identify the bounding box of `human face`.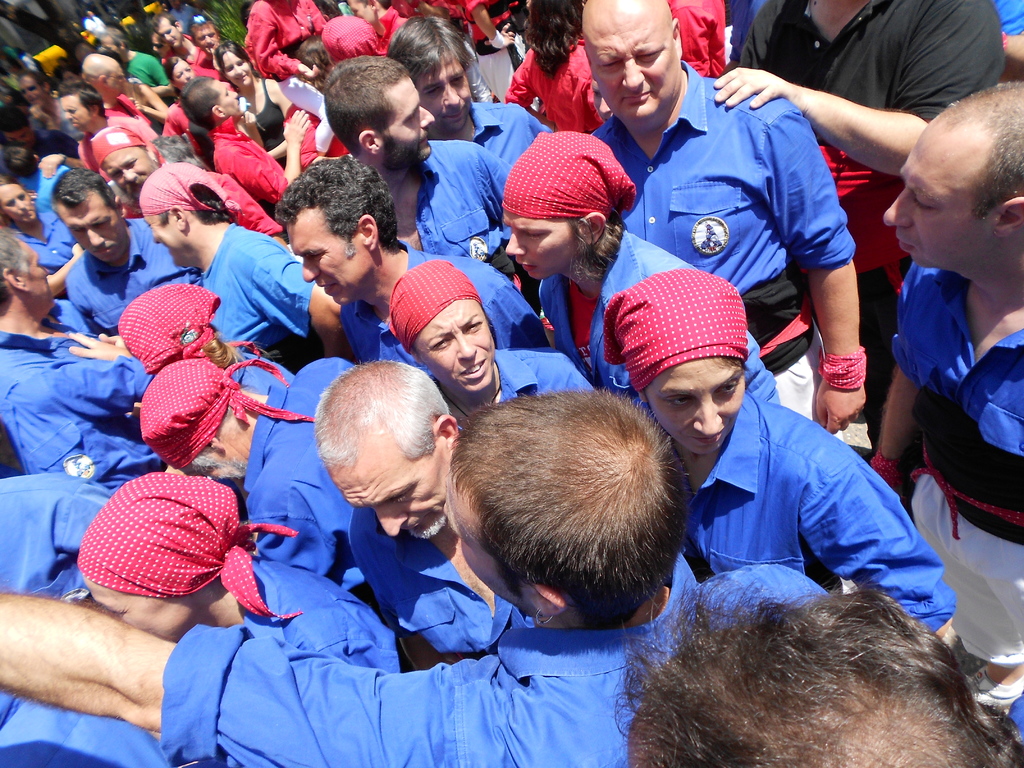
{"x1": 67, "y1": 74, "x2": 78, "y2": 83}.
